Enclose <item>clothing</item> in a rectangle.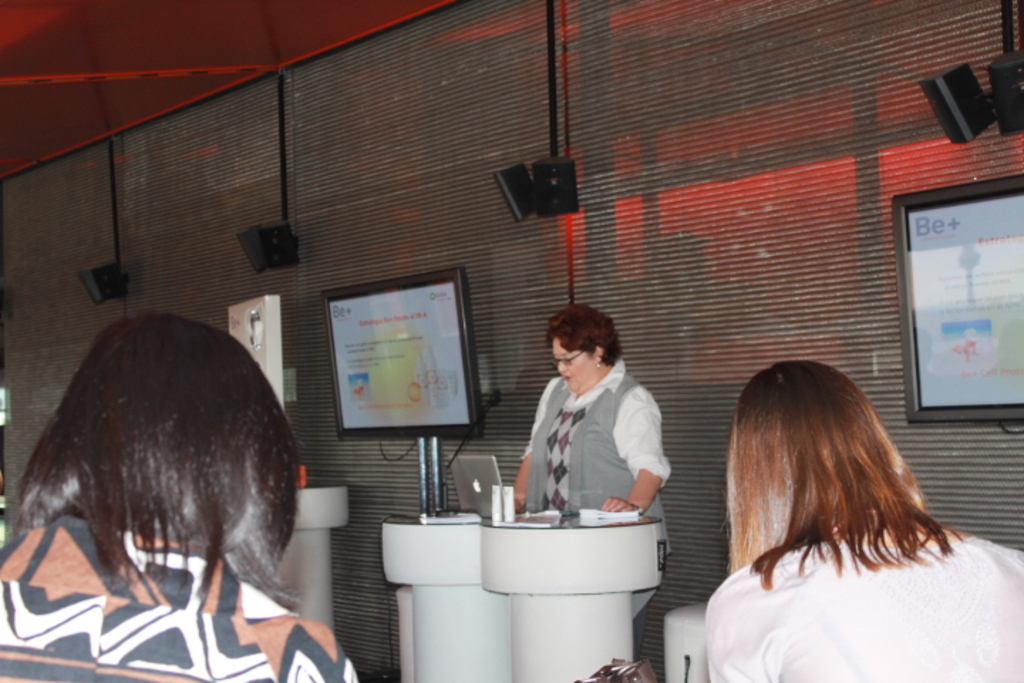
707,529,1023,682.
